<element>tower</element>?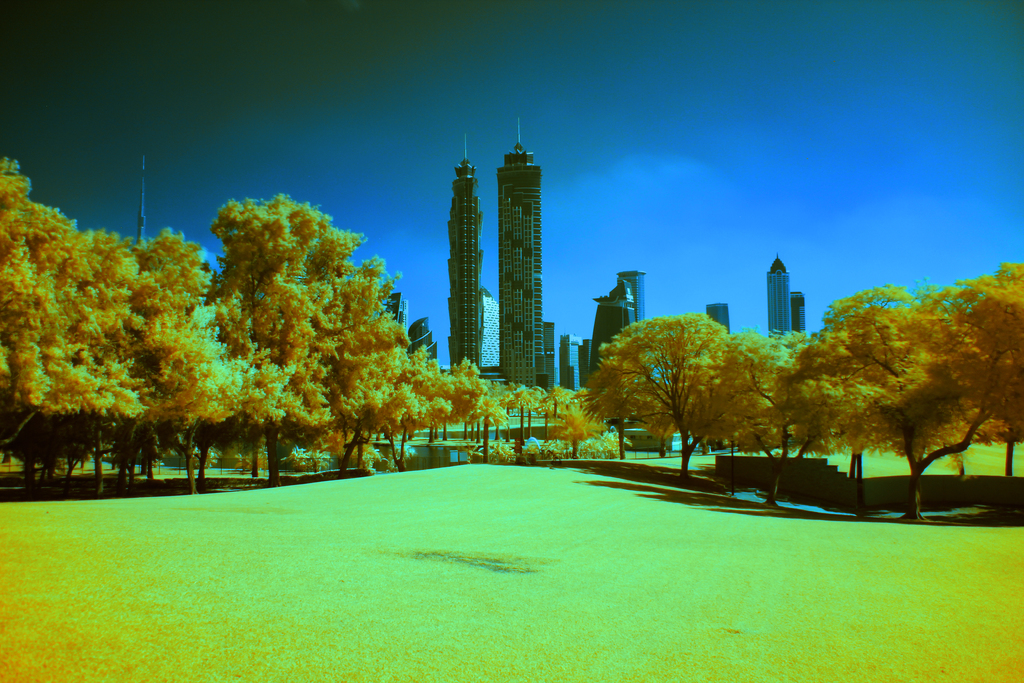
box(135, 154, 150, 242)
